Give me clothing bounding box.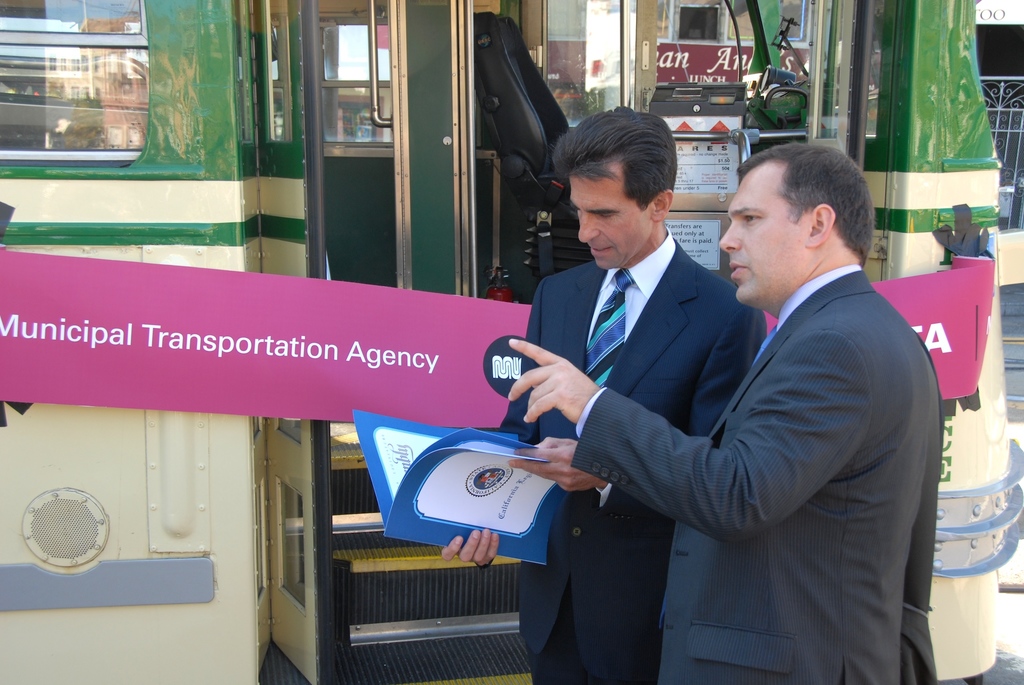
crop(618, 183, 941, 684).
